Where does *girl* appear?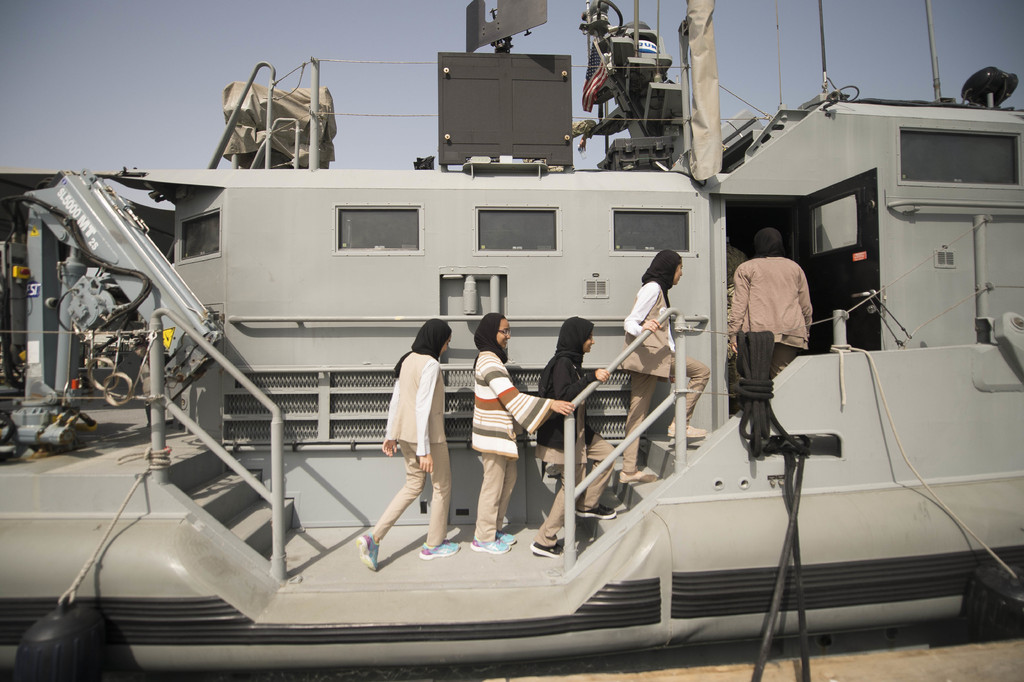
Appears at detection(471, 300, 573, 547).
